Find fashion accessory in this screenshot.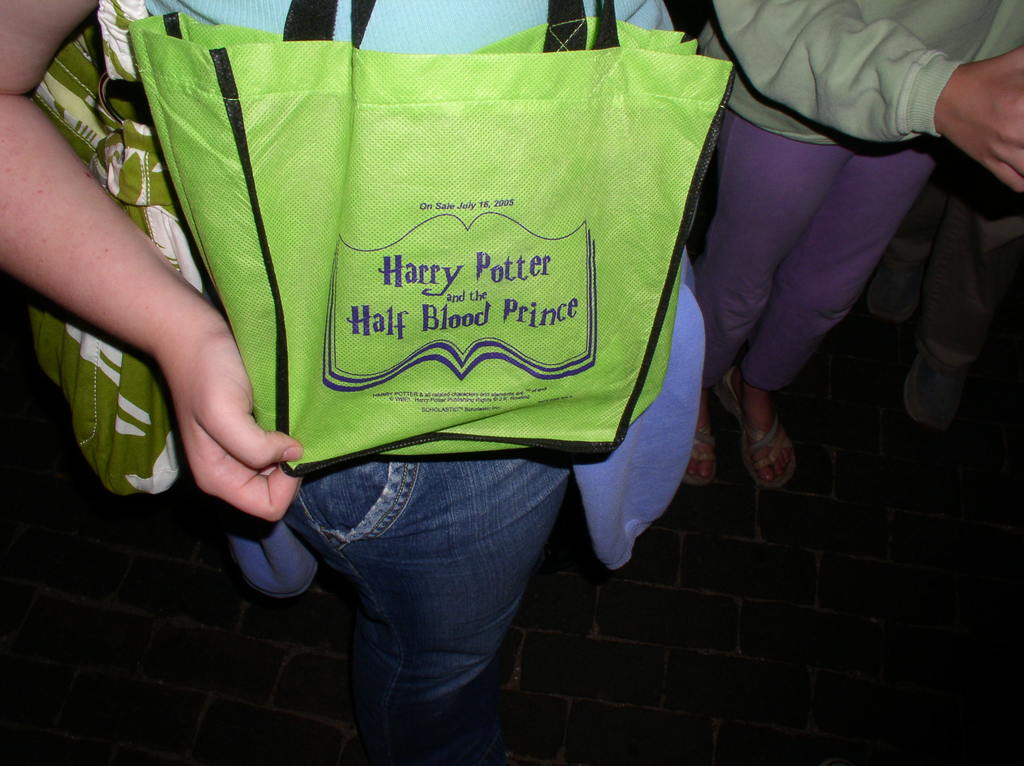
The bounding box for fashion accessory is Rect(122, 0, 737, 475).
